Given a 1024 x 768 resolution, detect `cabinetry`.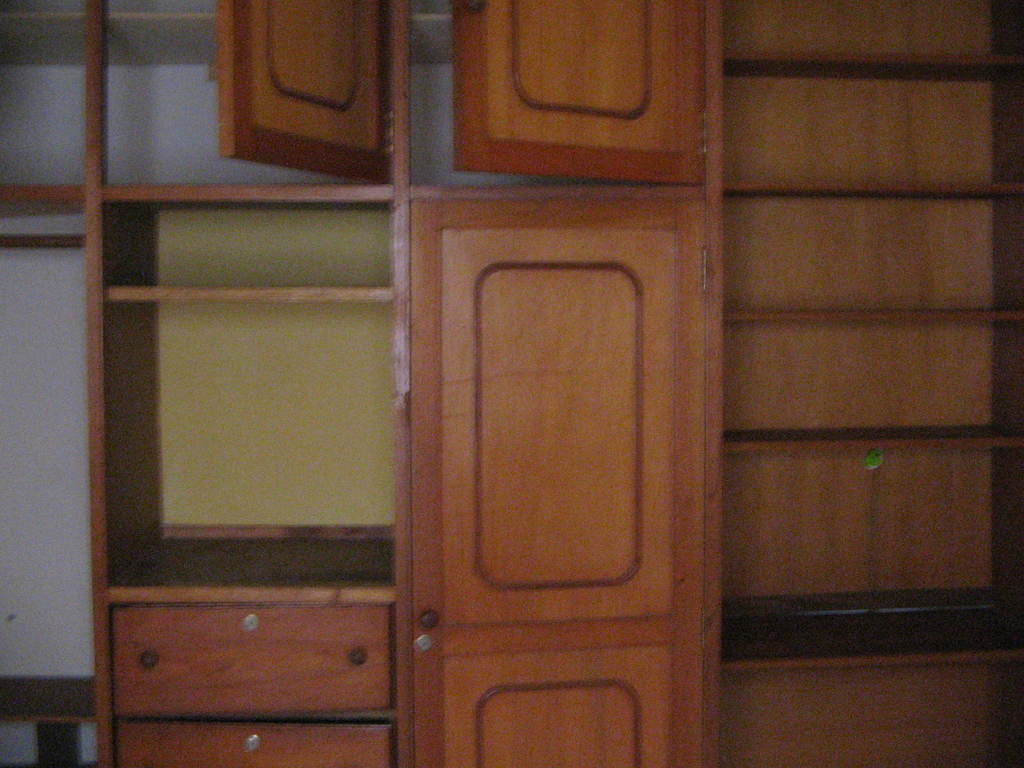
<box>447,0,699,175</box>.
